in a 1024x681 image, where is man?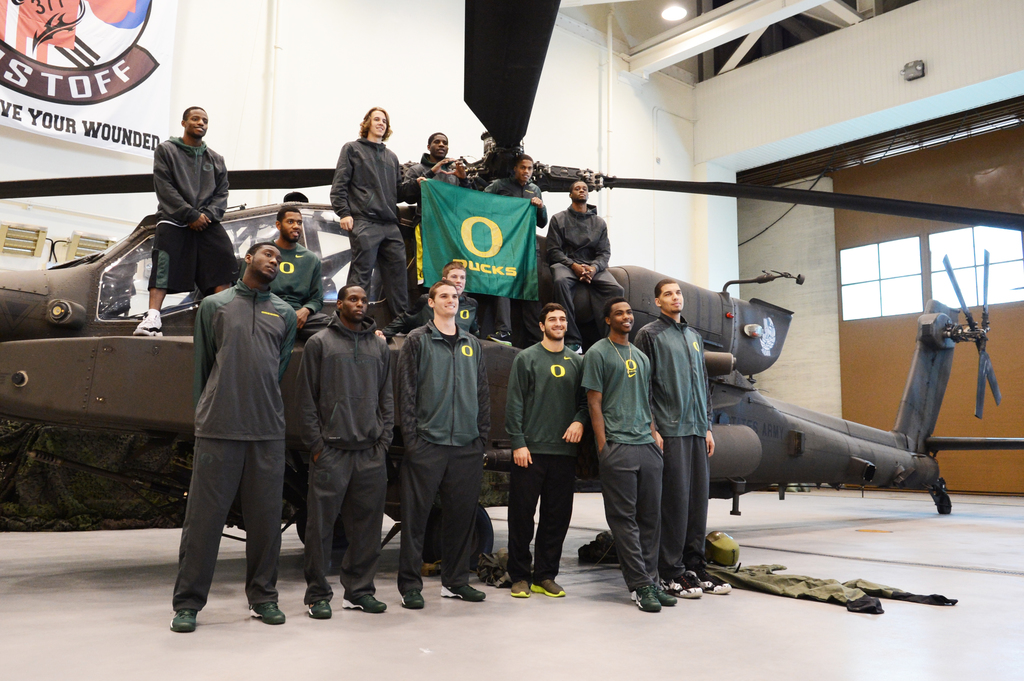
bbox=(485, 145, 554, 216).
